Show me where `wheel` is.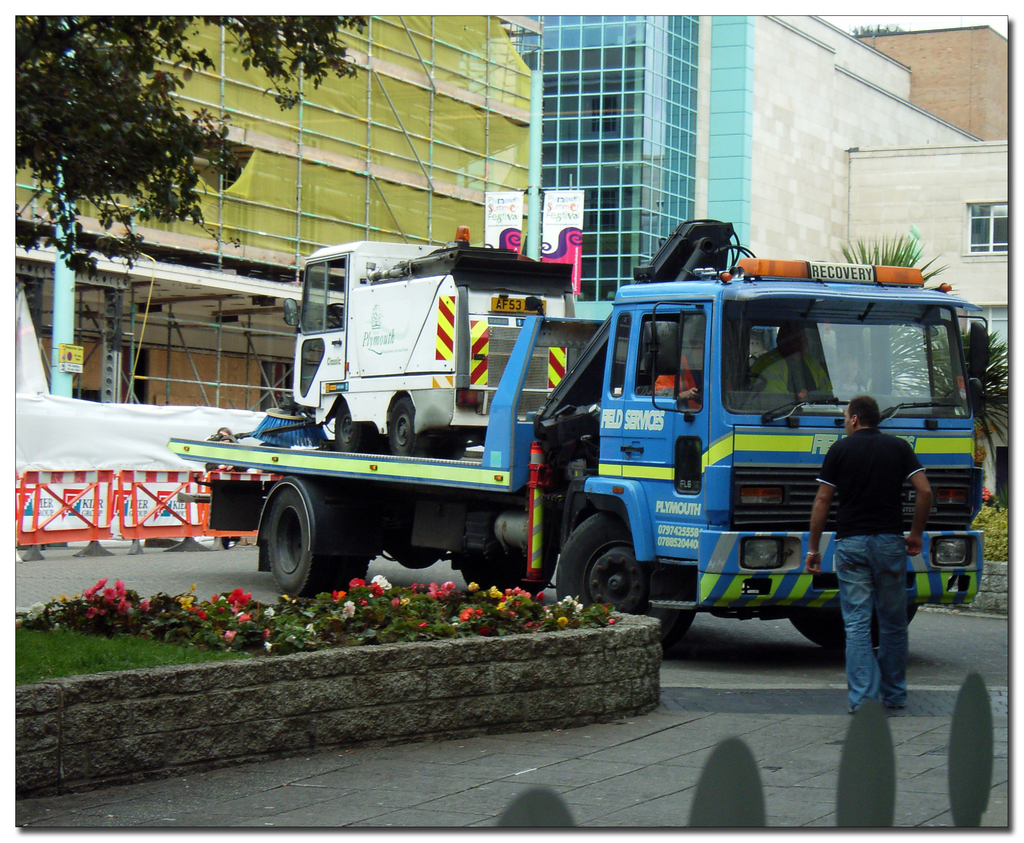
`wheel` is at Rect(458, 548, 550, 596).
